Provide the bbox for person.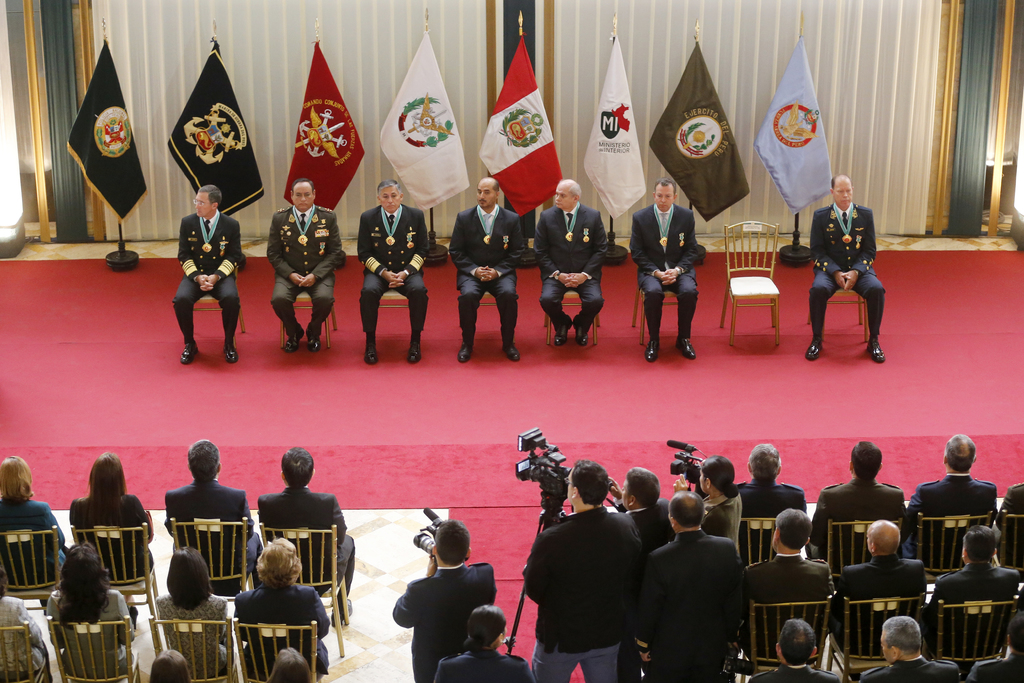
965 602 1023 682.
